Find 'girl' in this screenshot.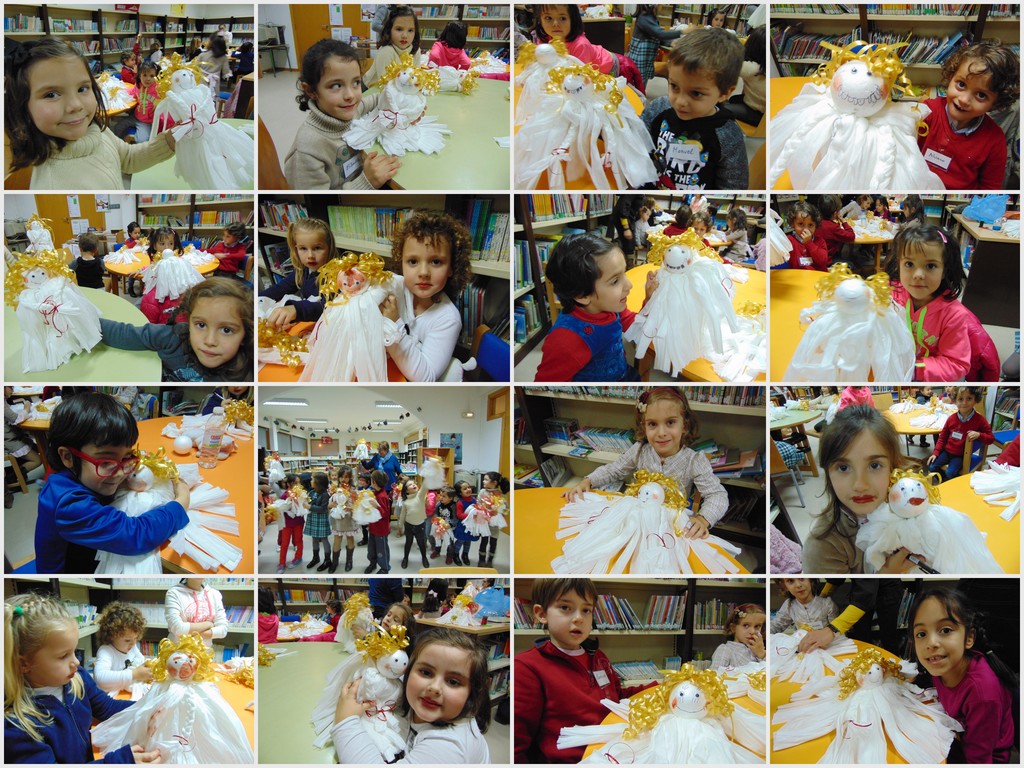
The bounding box for 'girl' is 559,389,730,541.
